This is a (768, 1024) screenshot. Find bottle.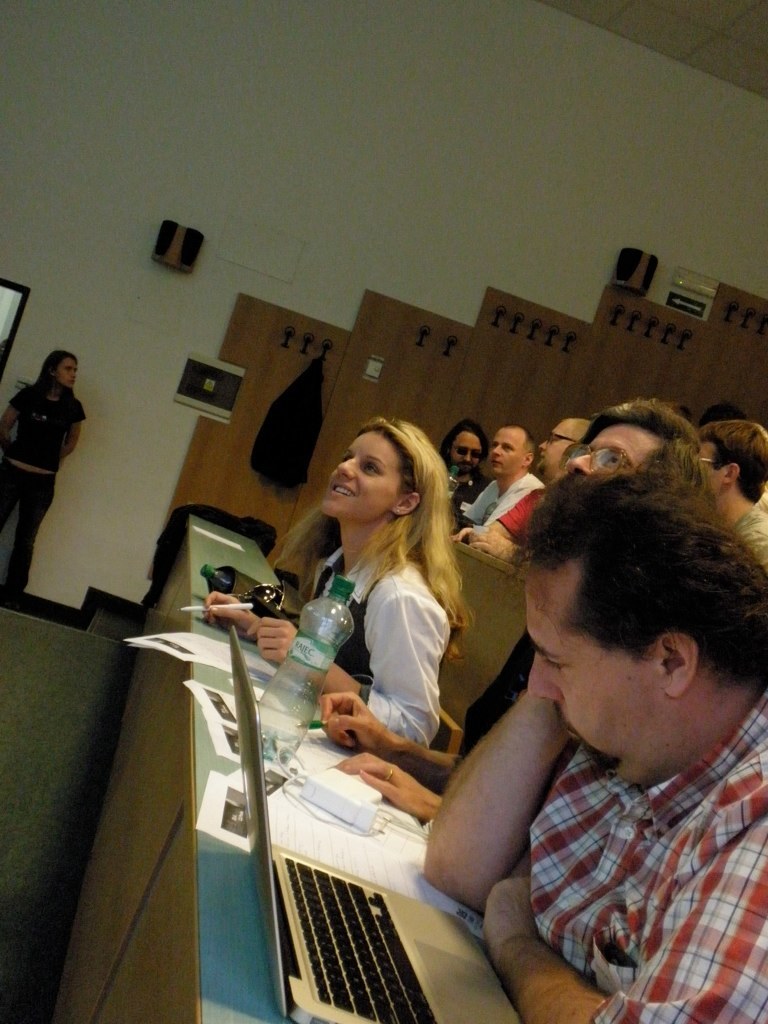
Bounding box: (x1=251, y1=563, x2=361, y2=760).
